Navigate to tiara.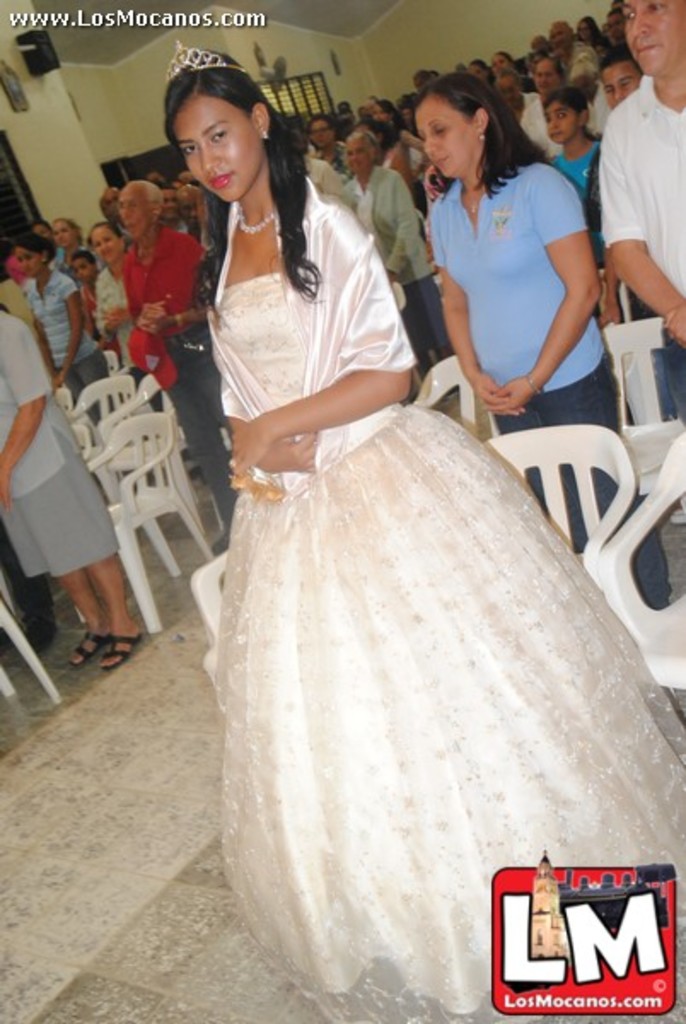
Navigation target: region(162, 39, 251, 82).
